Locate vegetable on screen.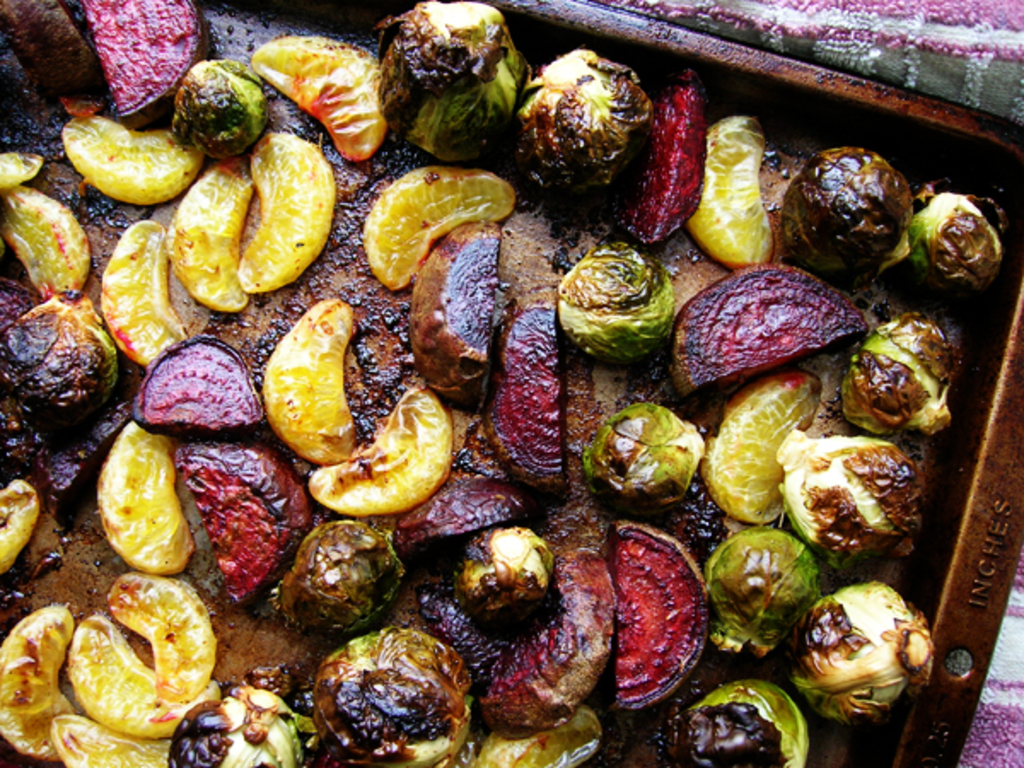
On screen at x1=585, y1=404, x2=708, y2=509.
